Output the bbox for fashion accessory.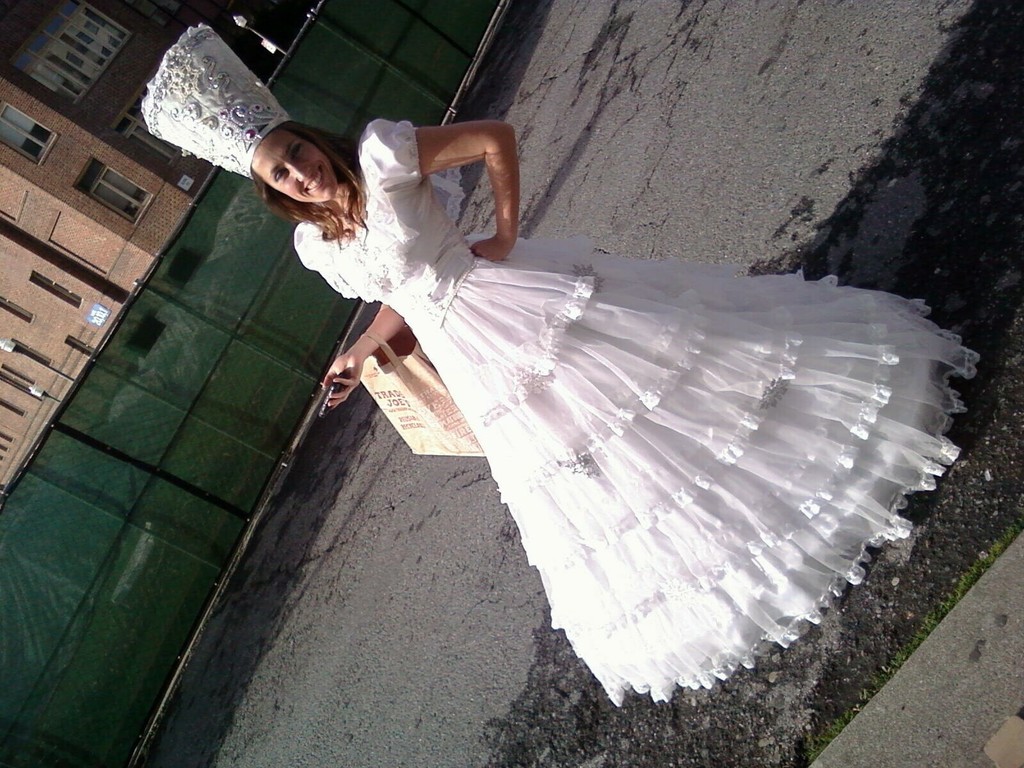
left=140, top=25, right=290, bottom=181.
